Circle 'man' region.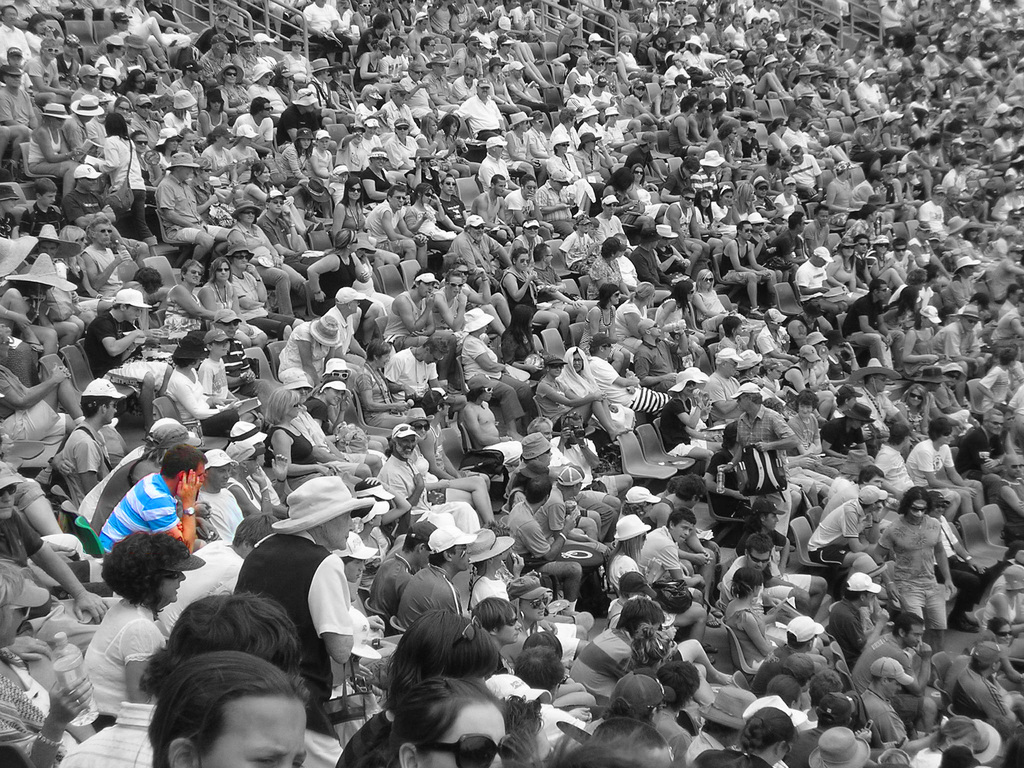
Region: bbox=(652, 475, 705, 604).
